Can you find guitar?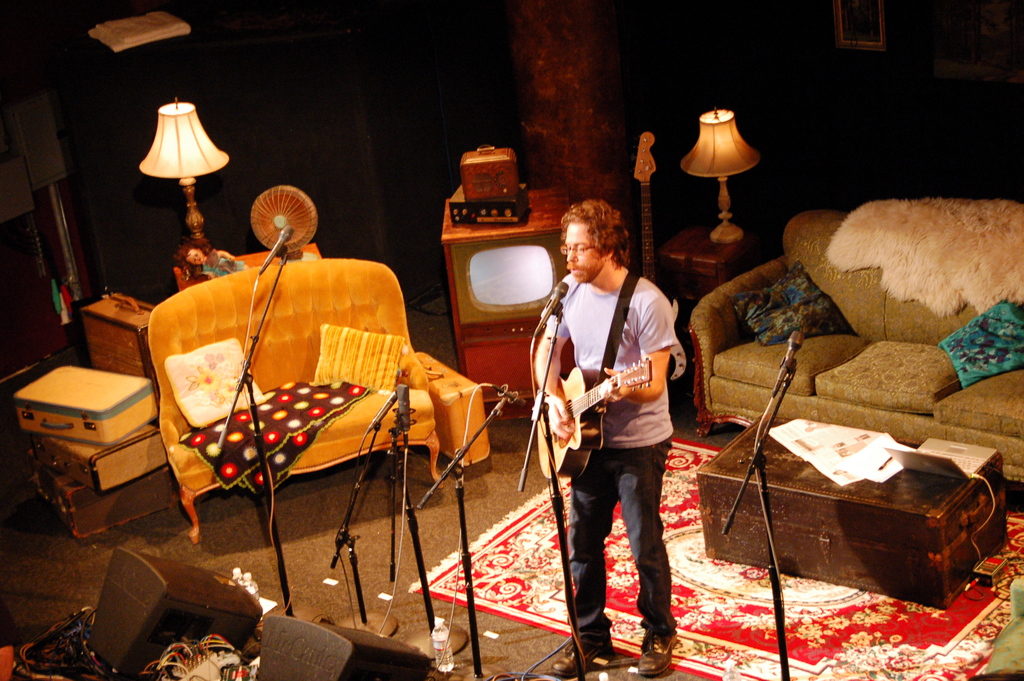
Yes, bounding box: 526 311 695 495.
